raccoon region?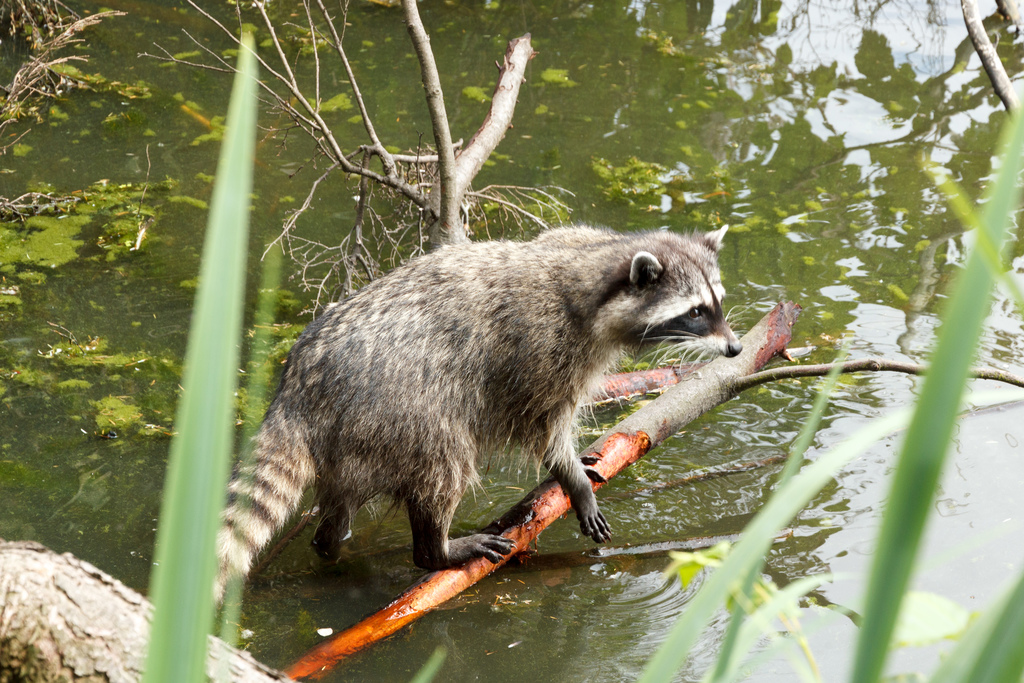
(216,224,754,602)
